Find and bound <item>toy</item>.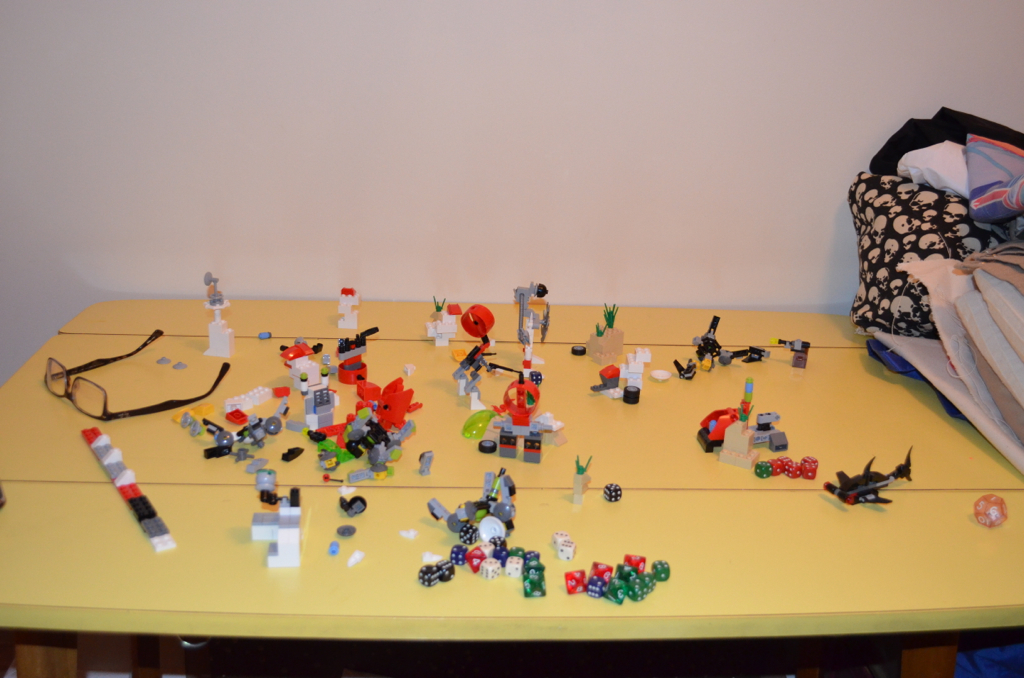
Bound: 549/530/566/549.
